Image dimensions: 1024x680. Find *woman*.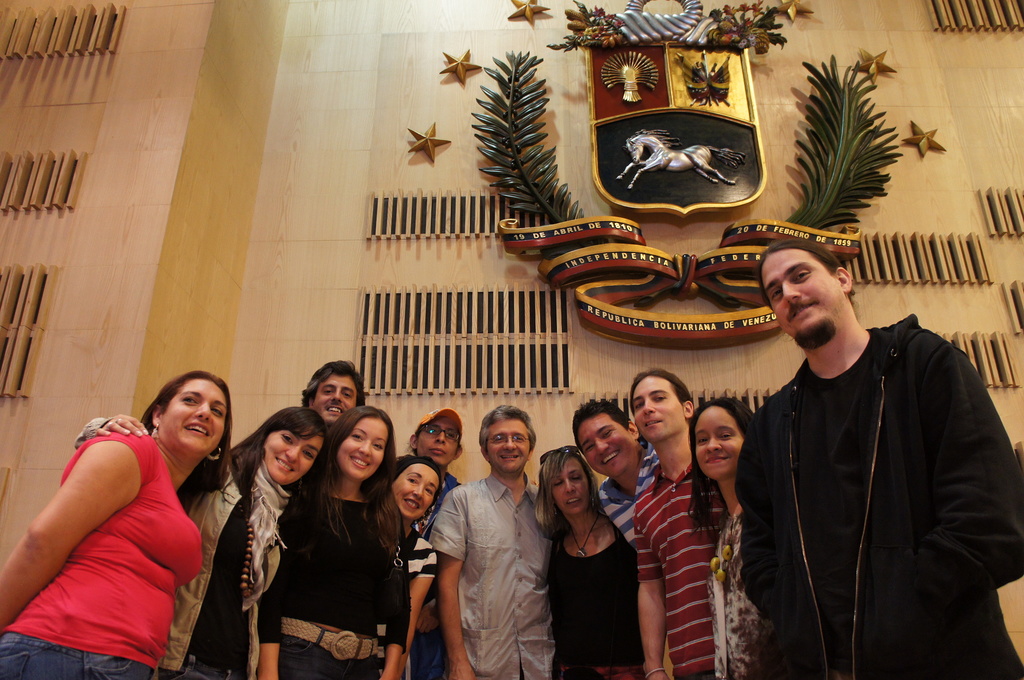
locate(256, 404, 412, 679).
